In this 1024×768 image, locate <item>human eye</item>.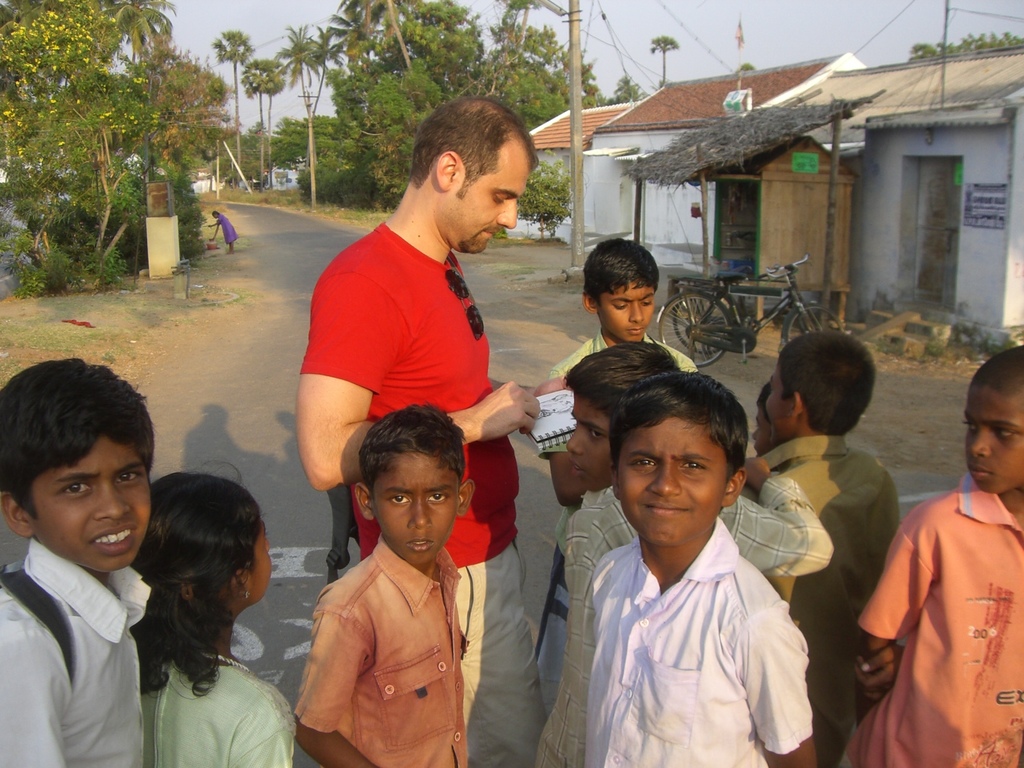
Bounding box: [x1=589, y1=429, x2=607, y2=441].
